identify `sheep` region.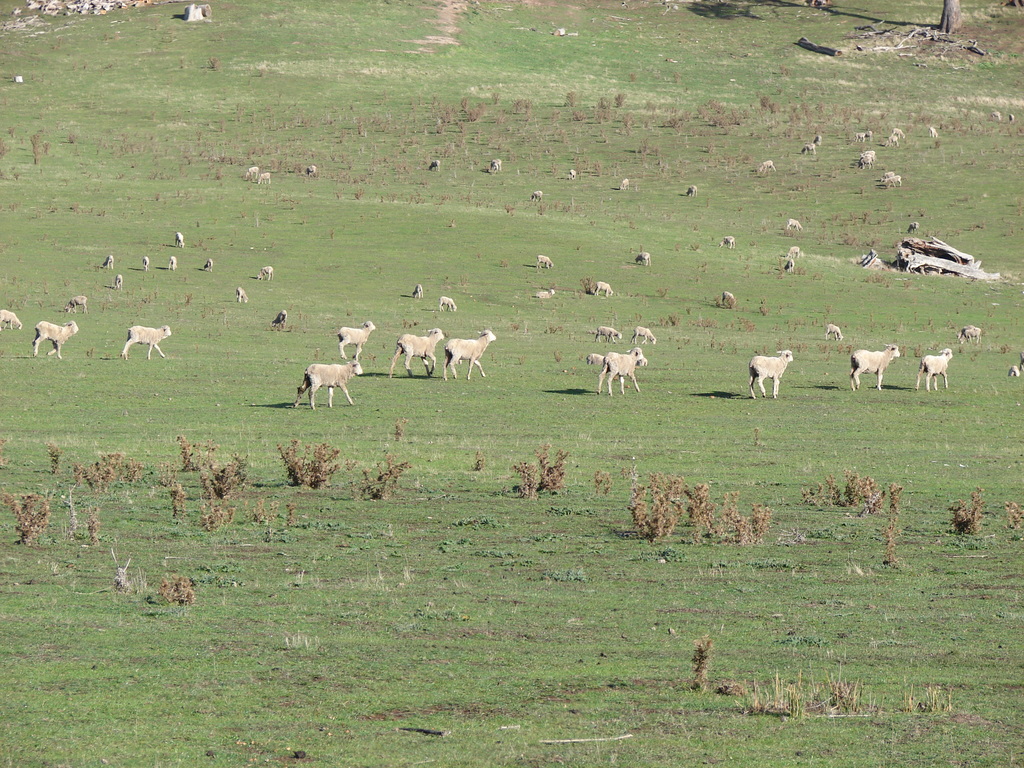
Region: [891,129,906,138].
